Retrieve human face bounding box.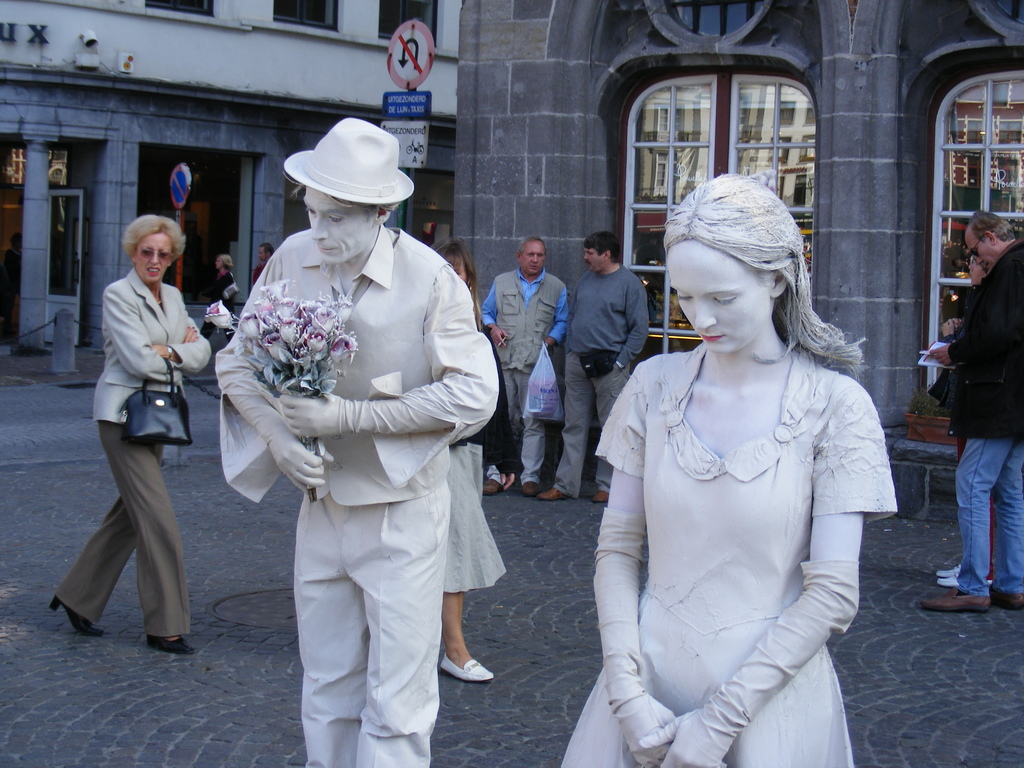
Bounding box: <bbox>525, 244, 543, 276</bbox>.
